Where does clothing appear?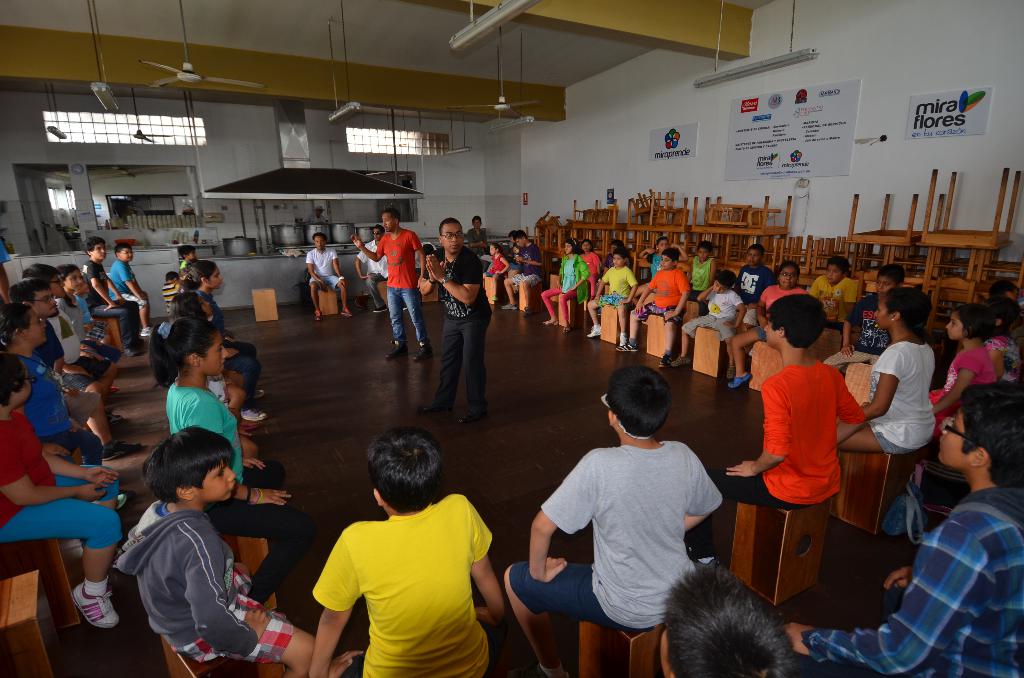
Appears at <box>810,485,1023,677</box>.
